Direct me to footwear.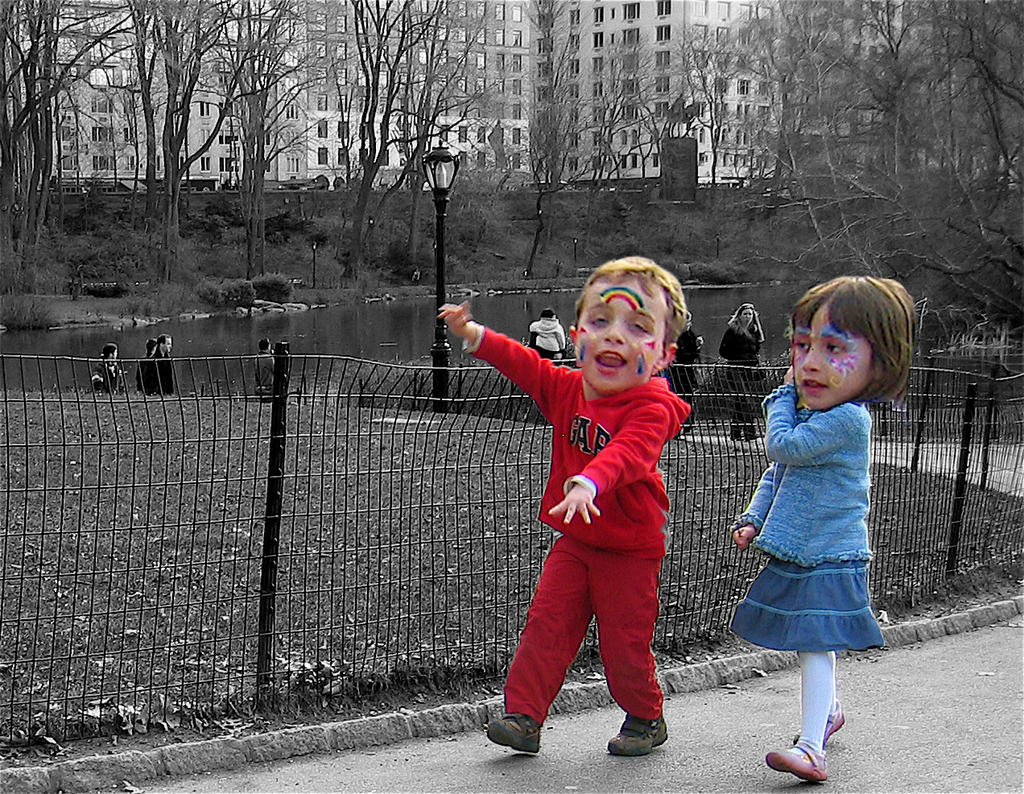
Direction: locate(766, 736, 820, 781).
